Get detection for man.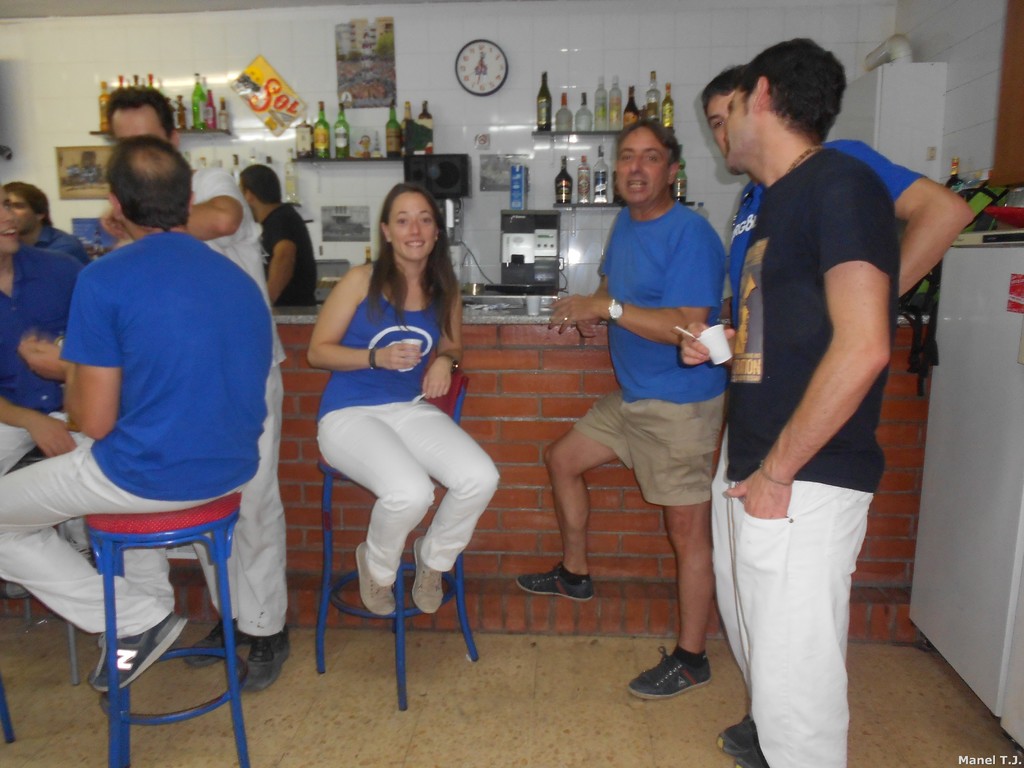
Detection: 681, 66, 976, 362.
